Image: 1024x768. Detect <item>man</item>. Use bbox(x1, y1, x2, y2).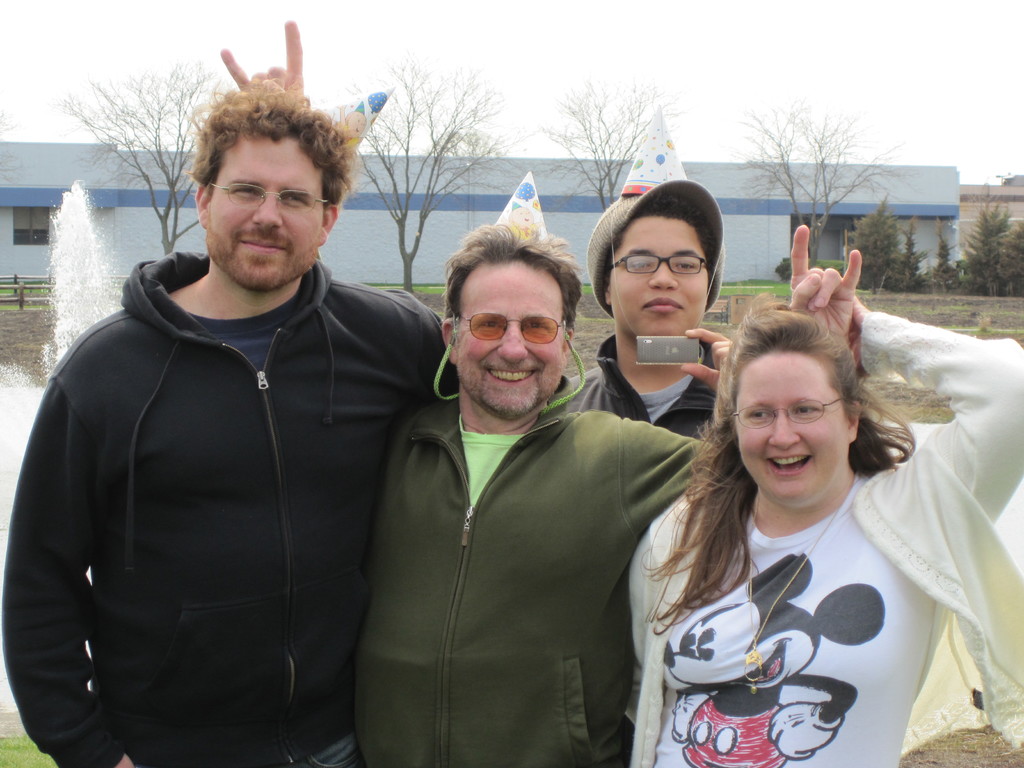
bbox(547, 188, 737, 440).
